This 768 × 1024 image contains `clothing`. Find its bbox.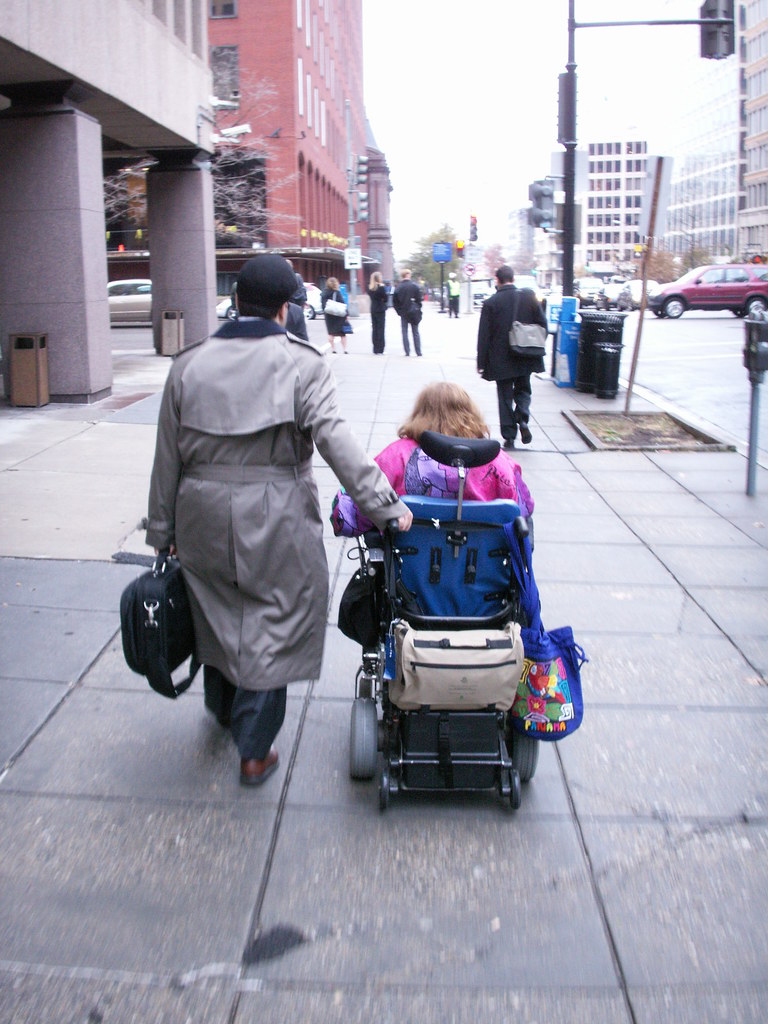
locate(394, 281, 426, 356).
